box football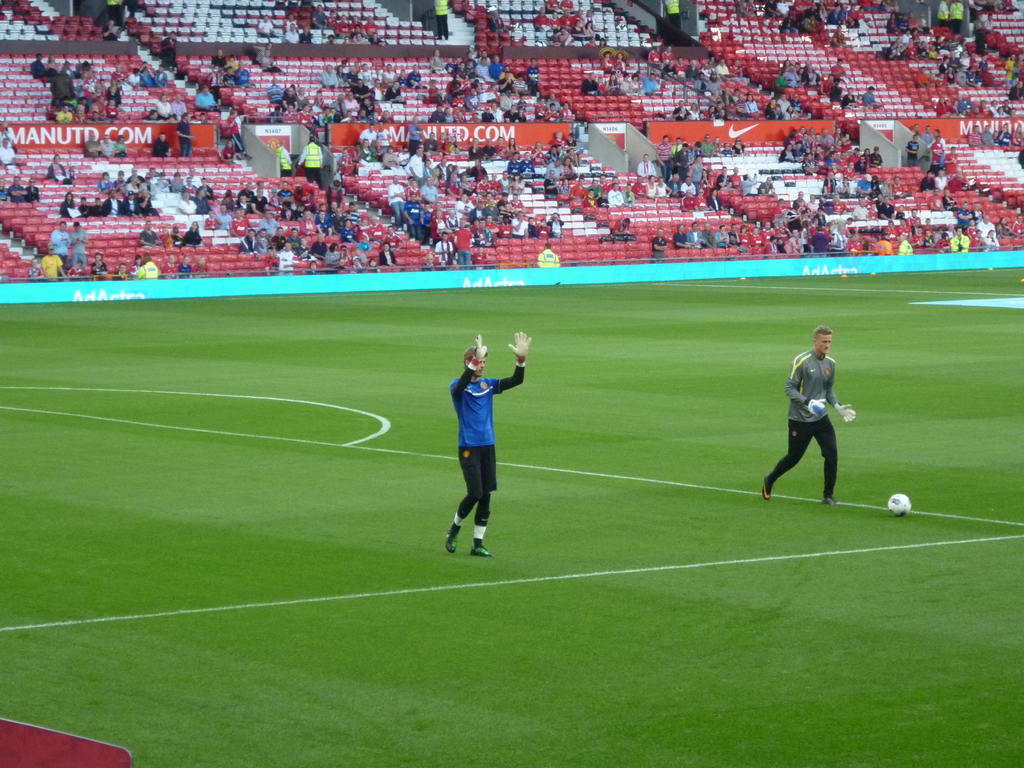
crop(886, 492, 912, 519)
